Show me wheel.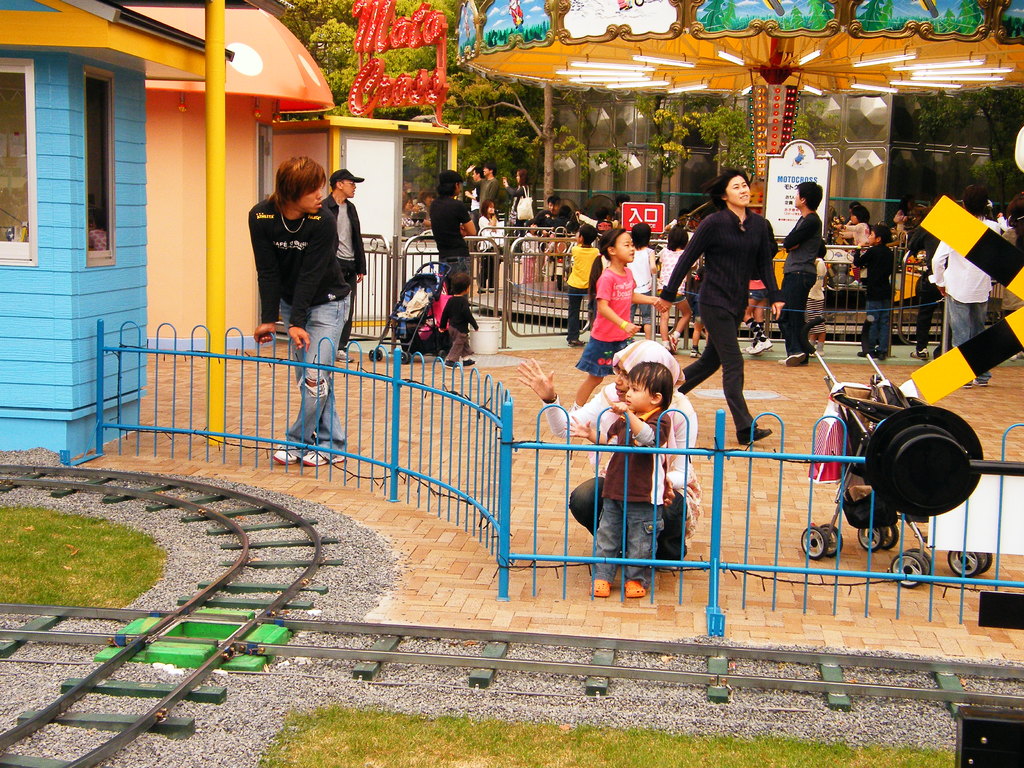
wheel is here: l=854, t=521, r=902, b=552.
